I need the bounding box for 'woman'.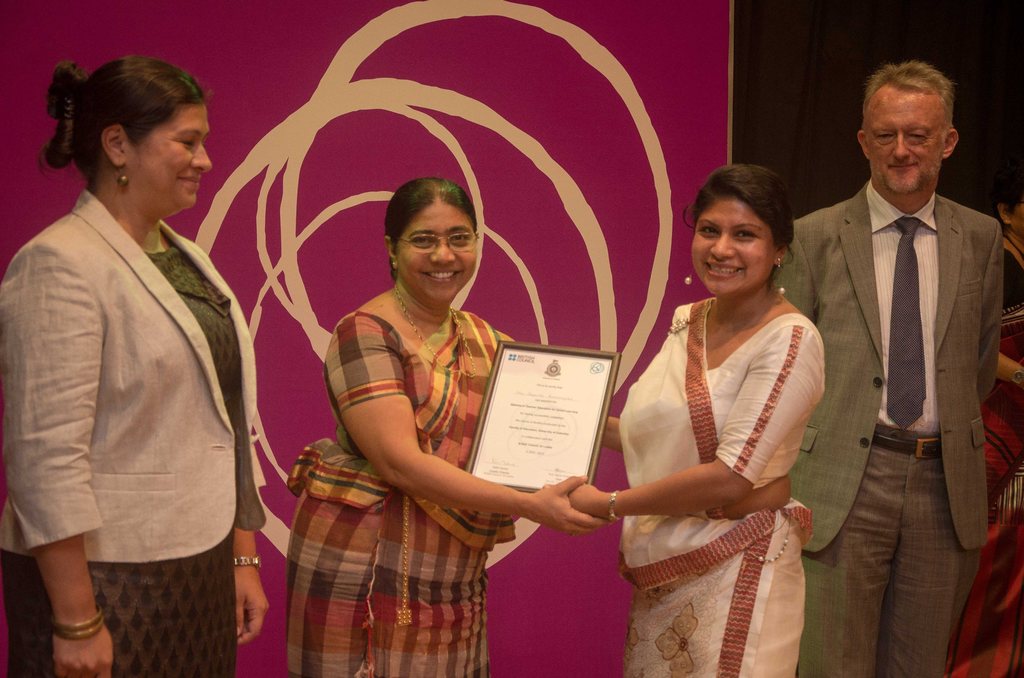
Here it is: 944,177,1023,677.
